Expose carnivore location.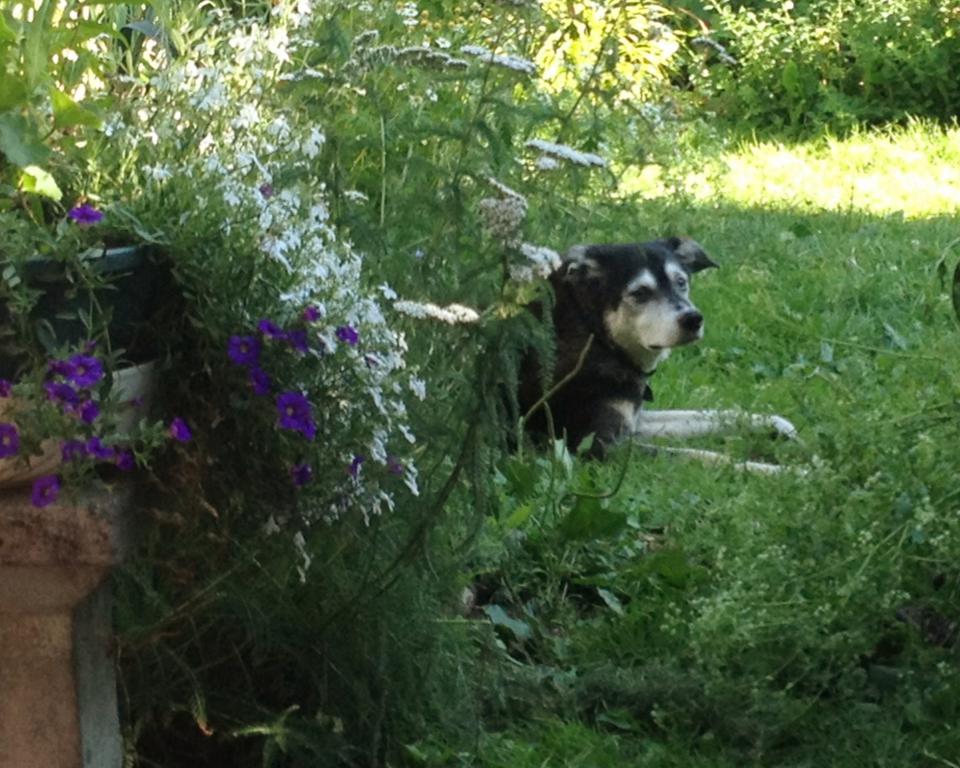
Exposed at <box>484,232,833,464</box>.
